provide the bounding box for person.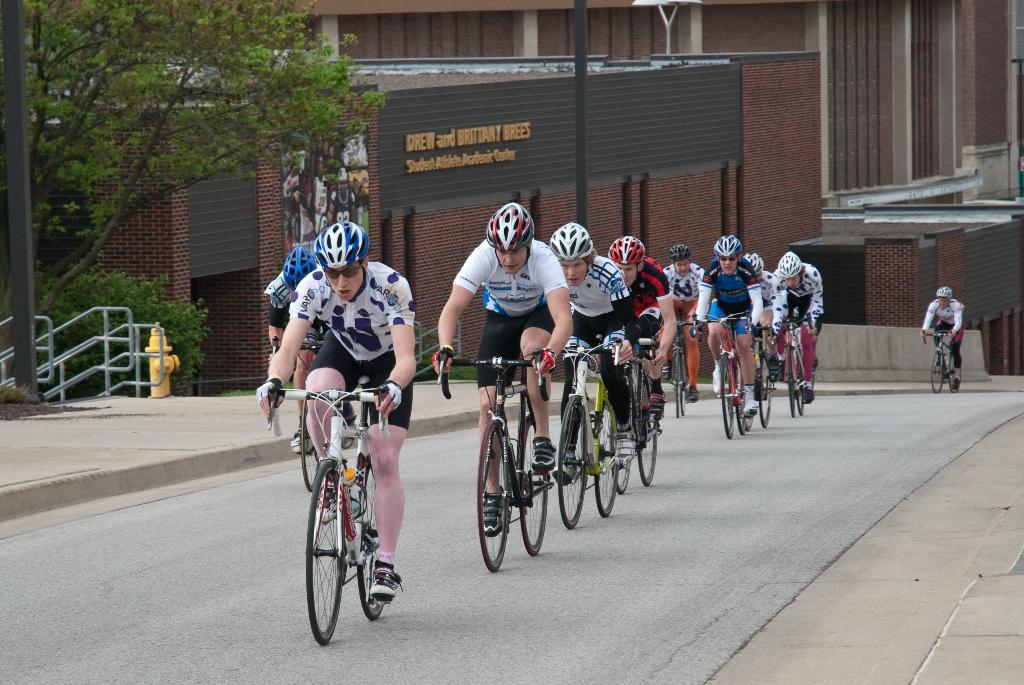
(763,246,831,408).
